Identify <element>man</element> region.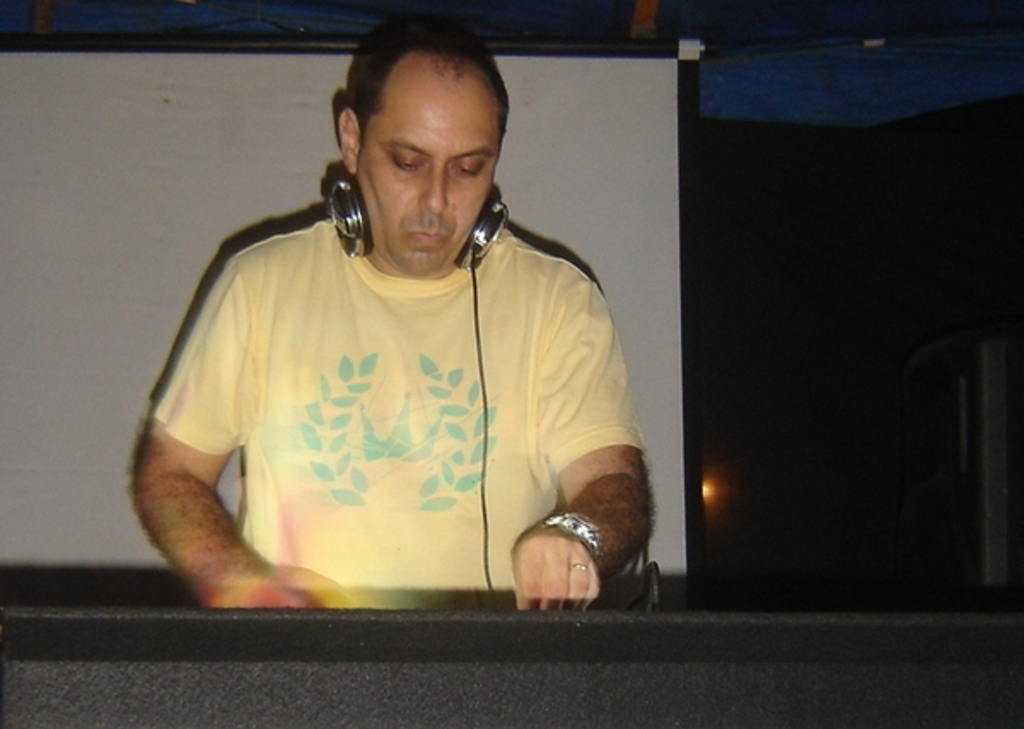
Region: BBox(126, 43, 674, 639).
